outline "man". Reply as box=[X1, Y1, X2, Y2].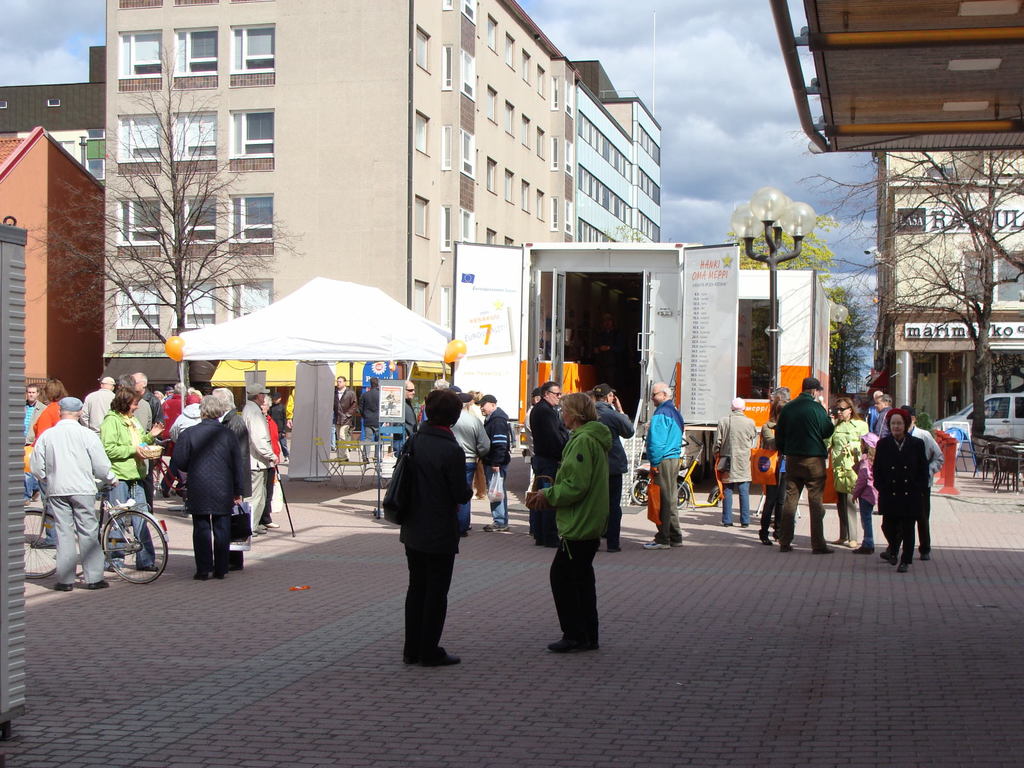
box=[391, 381, 420, 446].
